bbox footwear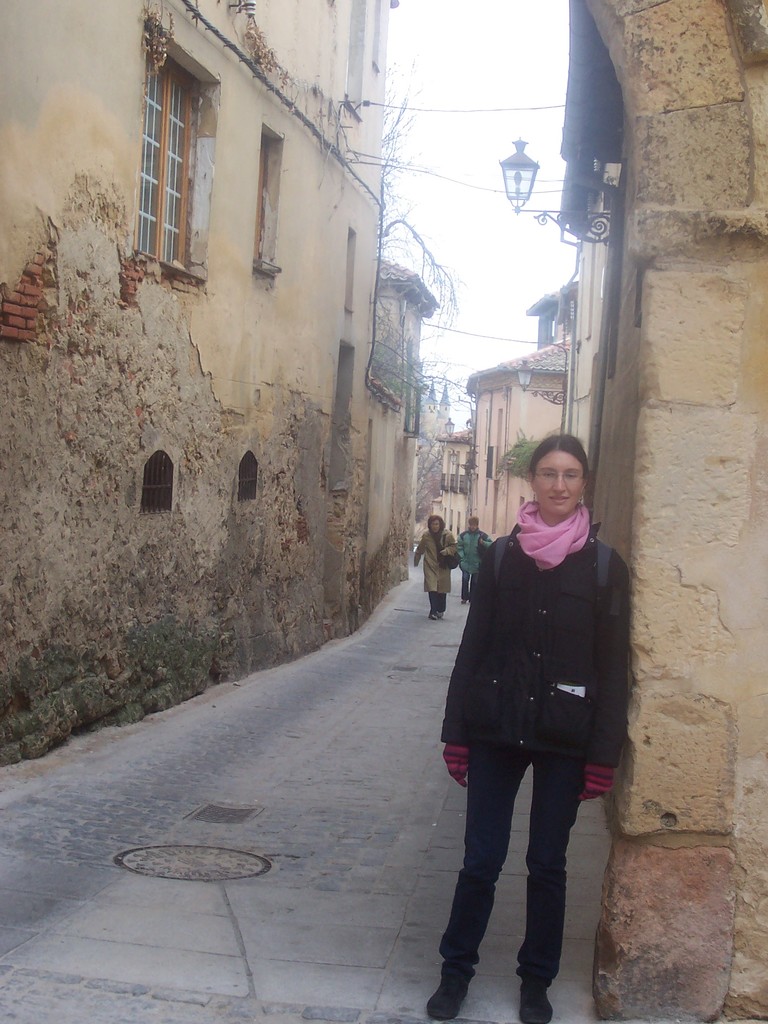
Rect(517, 973, 550, 1023)
